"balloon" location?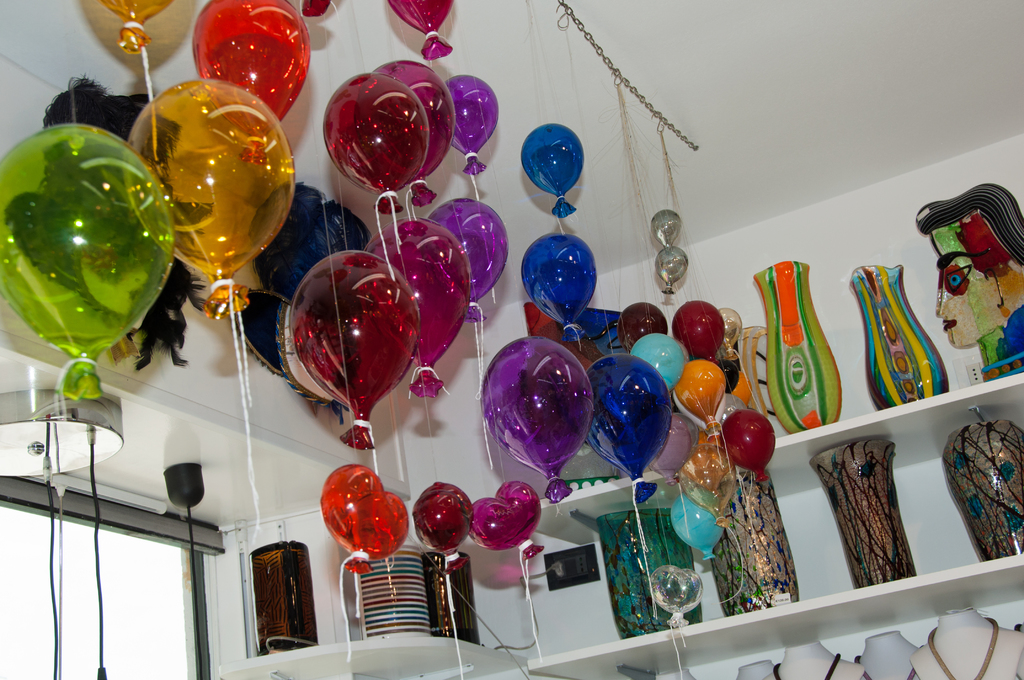
[left=356, top=56, right=458, bottom=207]
